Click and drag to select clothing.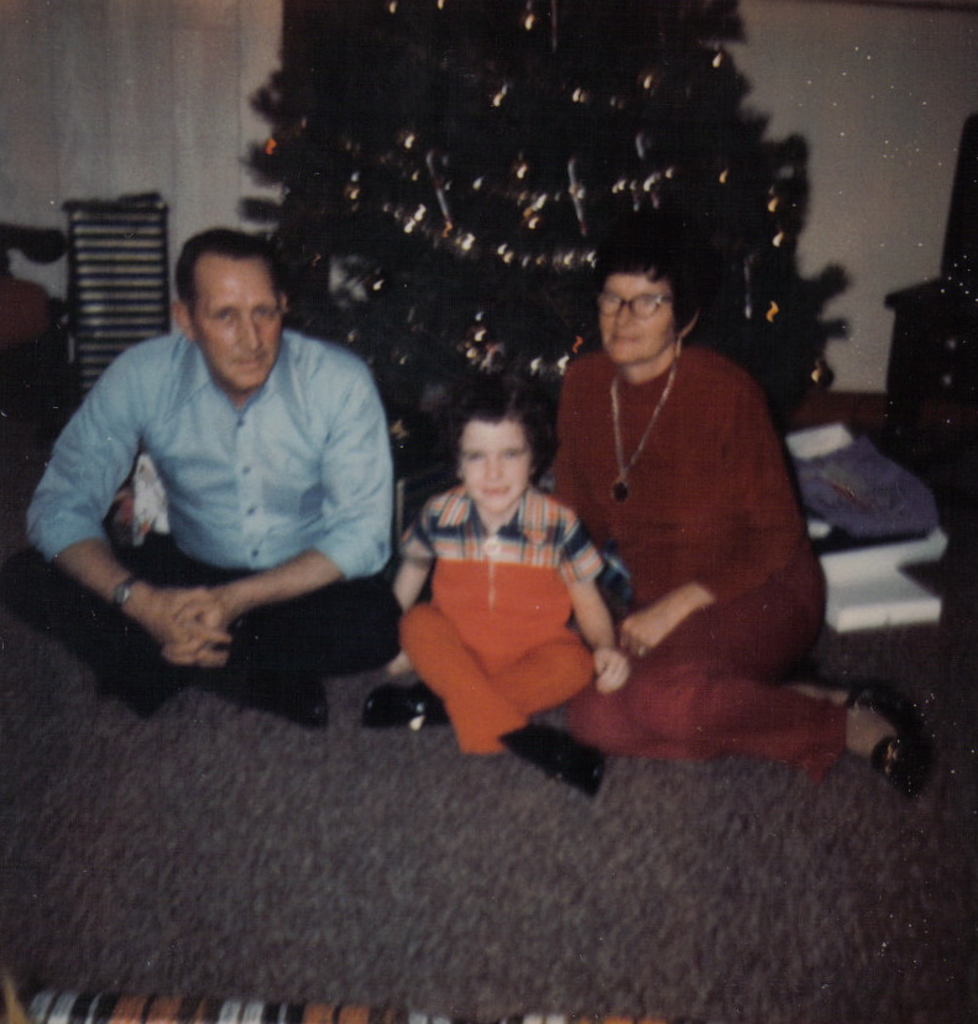
Selection: Rect(554, 333, 836, 768).
